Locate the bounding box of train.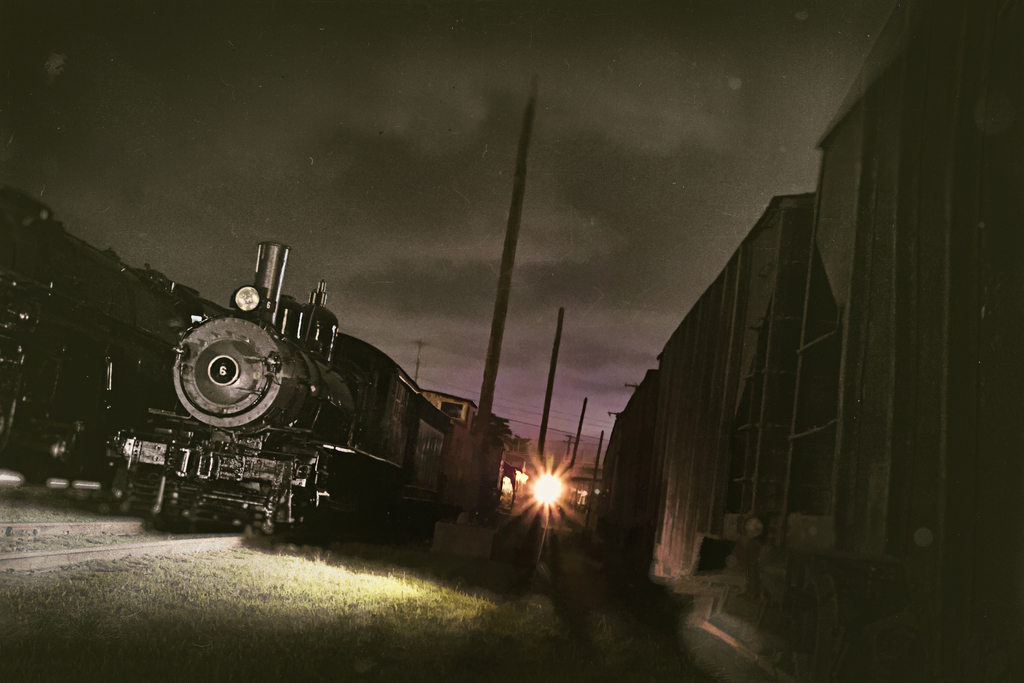
Bounding box: (left=94, top=238, right=510, bottom=548).
